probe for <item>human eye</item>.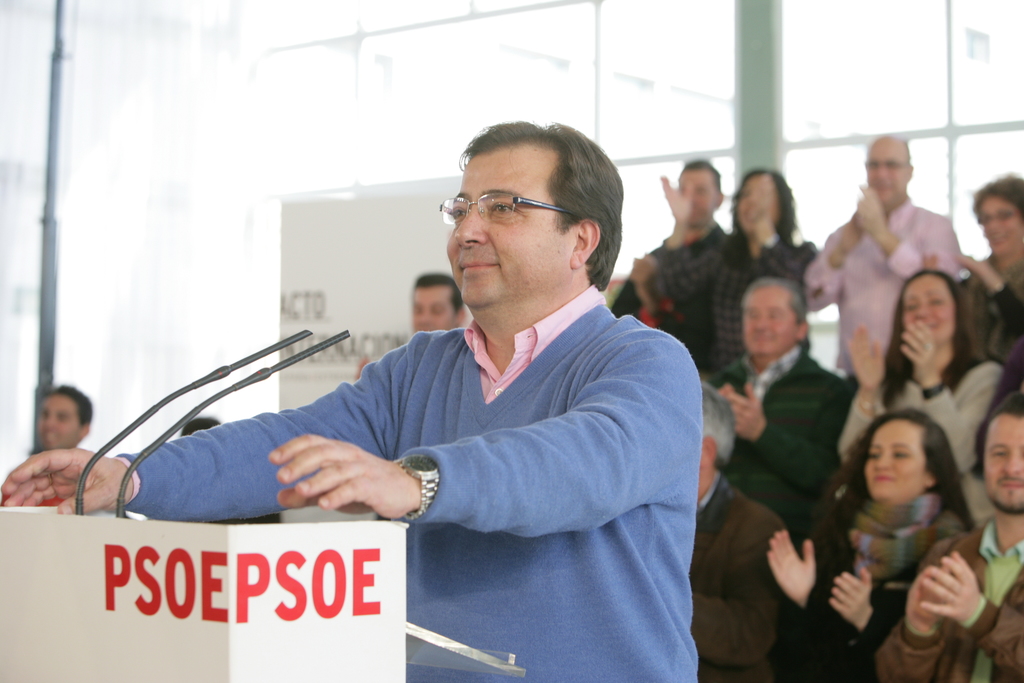
Probe result: Rect(491, 201, 517, 218).
